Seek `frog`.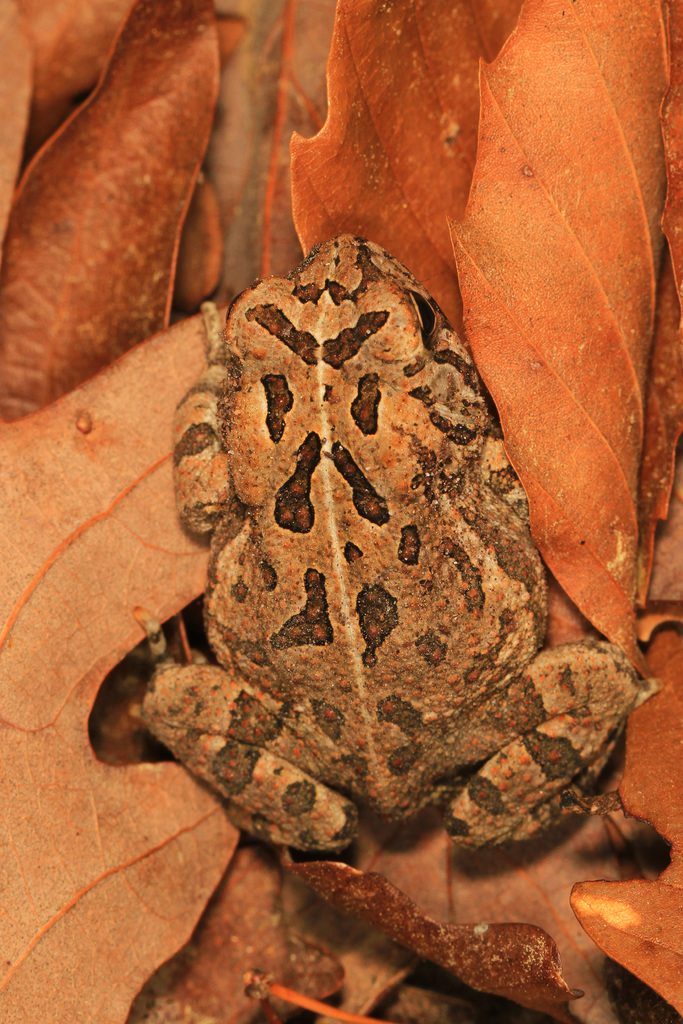
box=[113, 228, 644, 856].
